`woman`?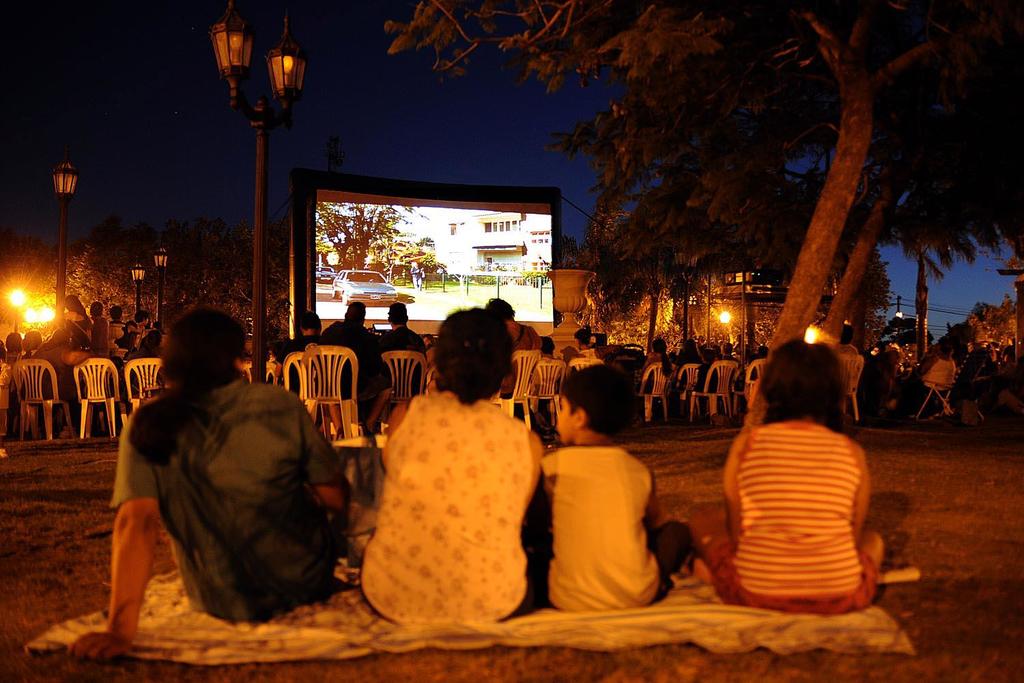
(567, 323, 620, 372)
